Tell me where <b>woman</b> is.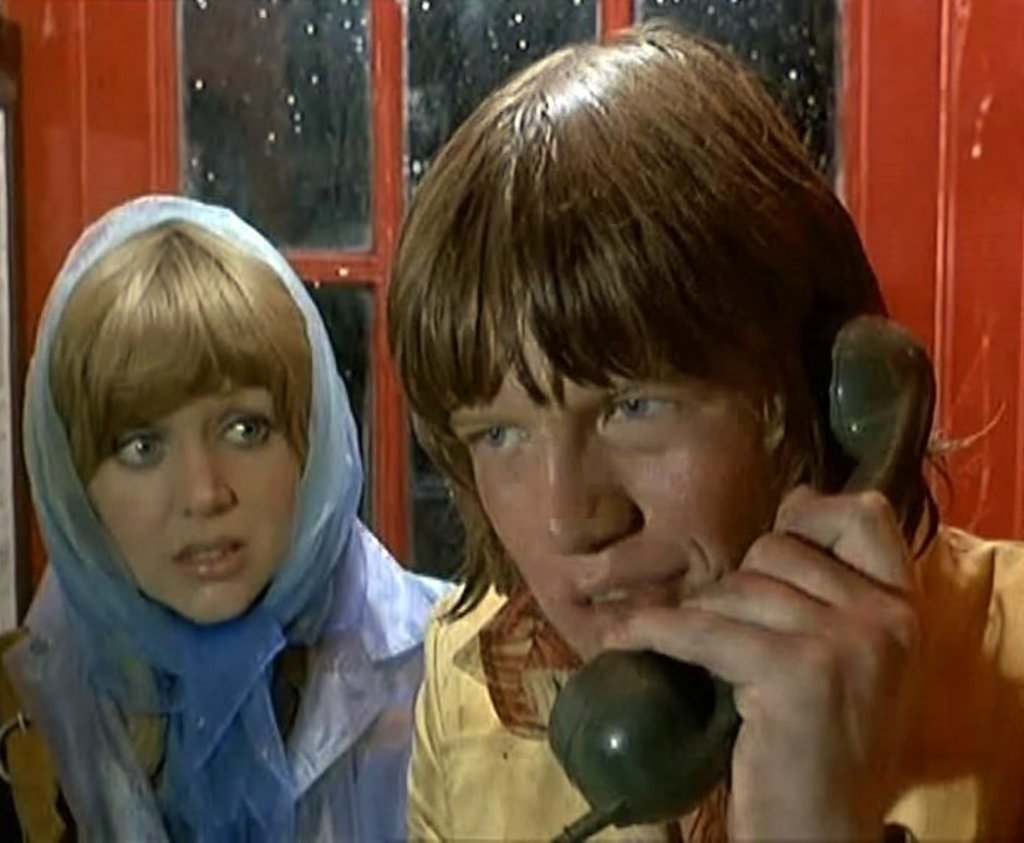
<b>woman</b> is at 0, 178, 460, 842.
